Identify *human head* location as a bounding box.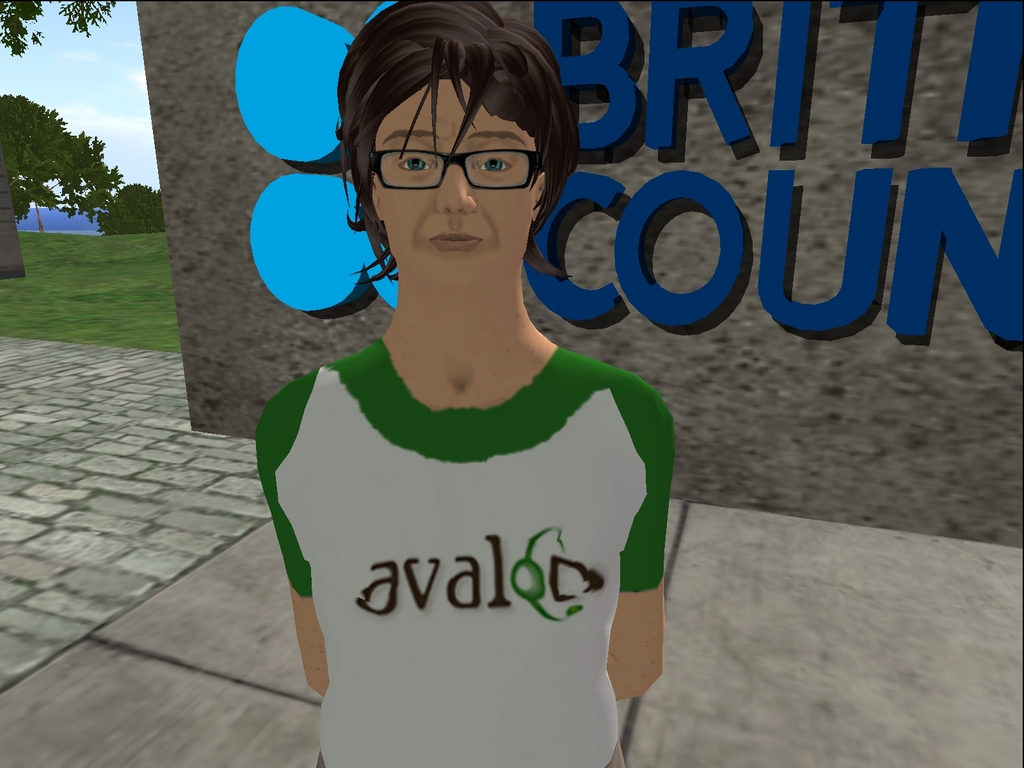
bbox=[329, 9, 568, 275].
